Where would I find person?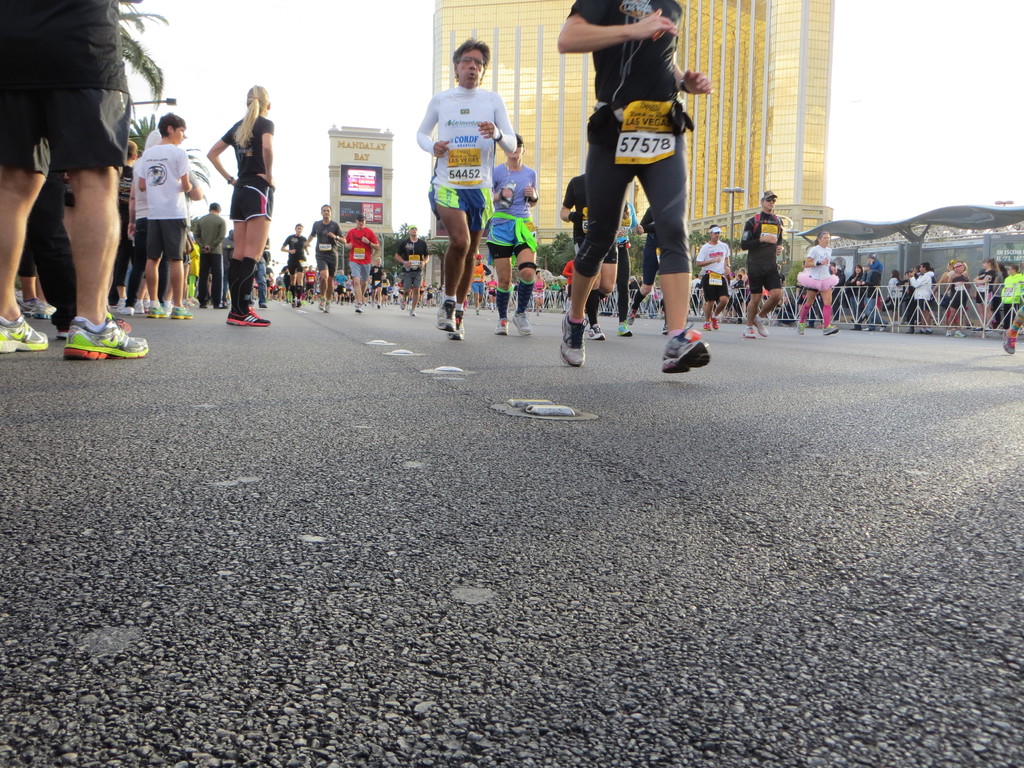
At bbox=(546, 278, 561, 294).
